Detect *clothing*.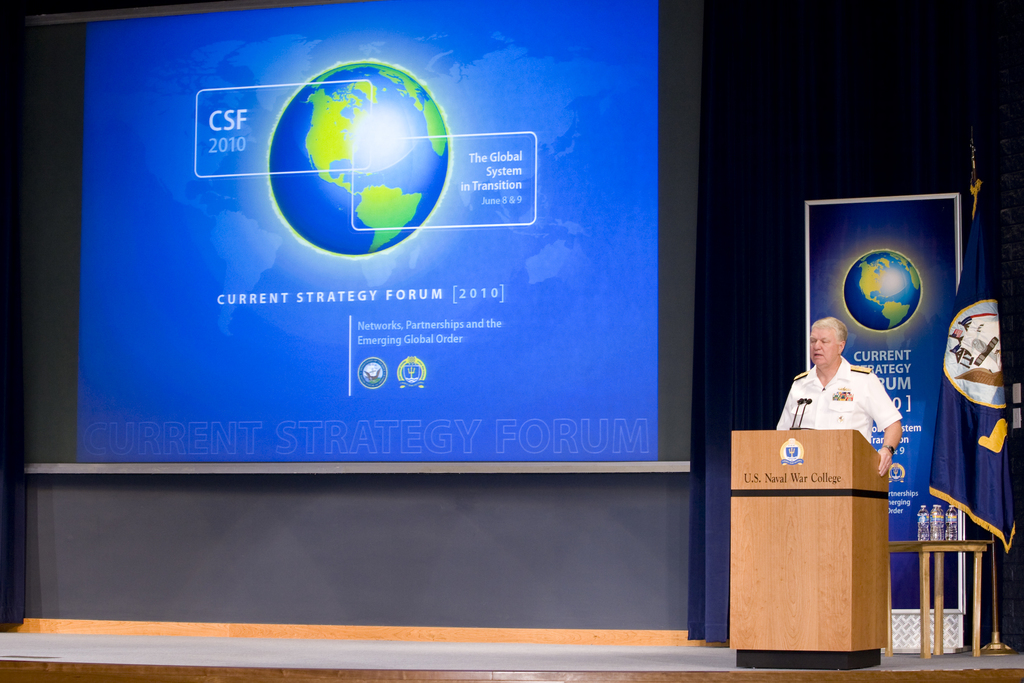
Detected at box(790, 359, 915, 459).
